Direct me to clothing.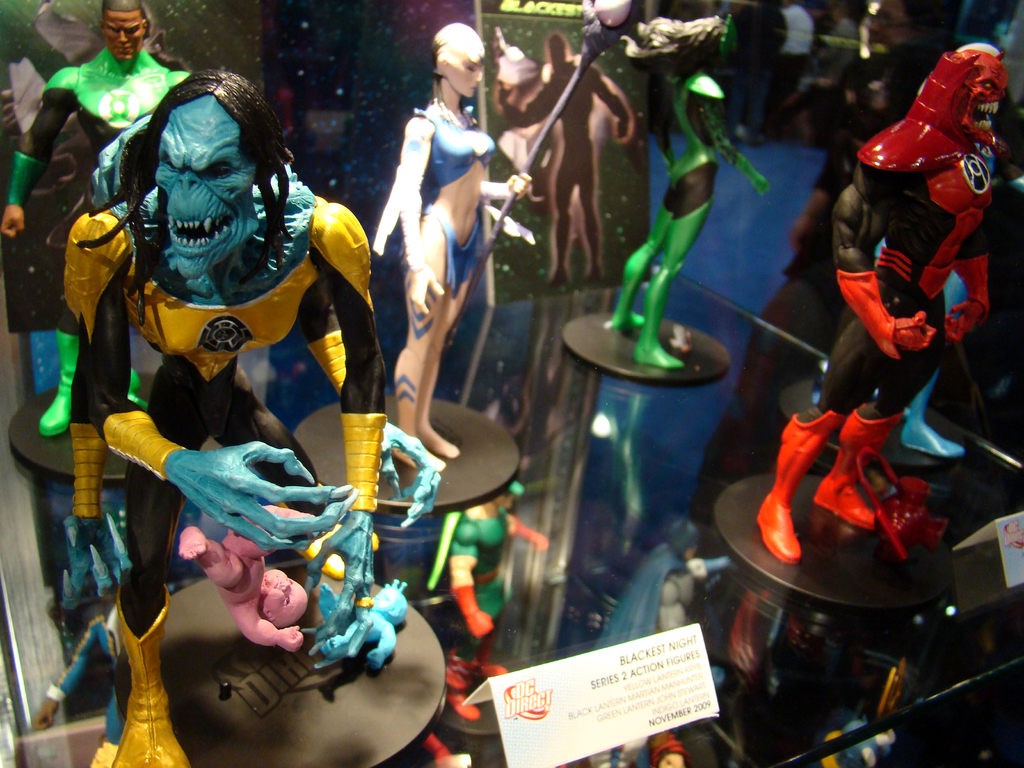
Direction: [830,118,995,418].
